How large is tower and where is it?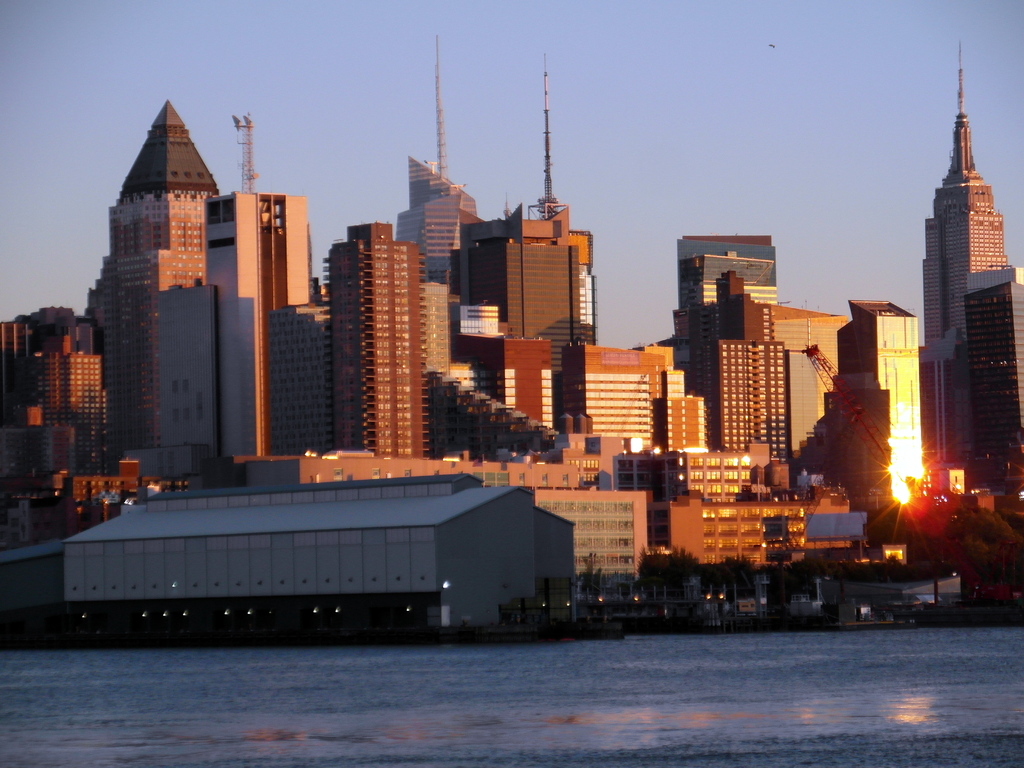
Bounding box: Rect(416, 273, 473, 392).
